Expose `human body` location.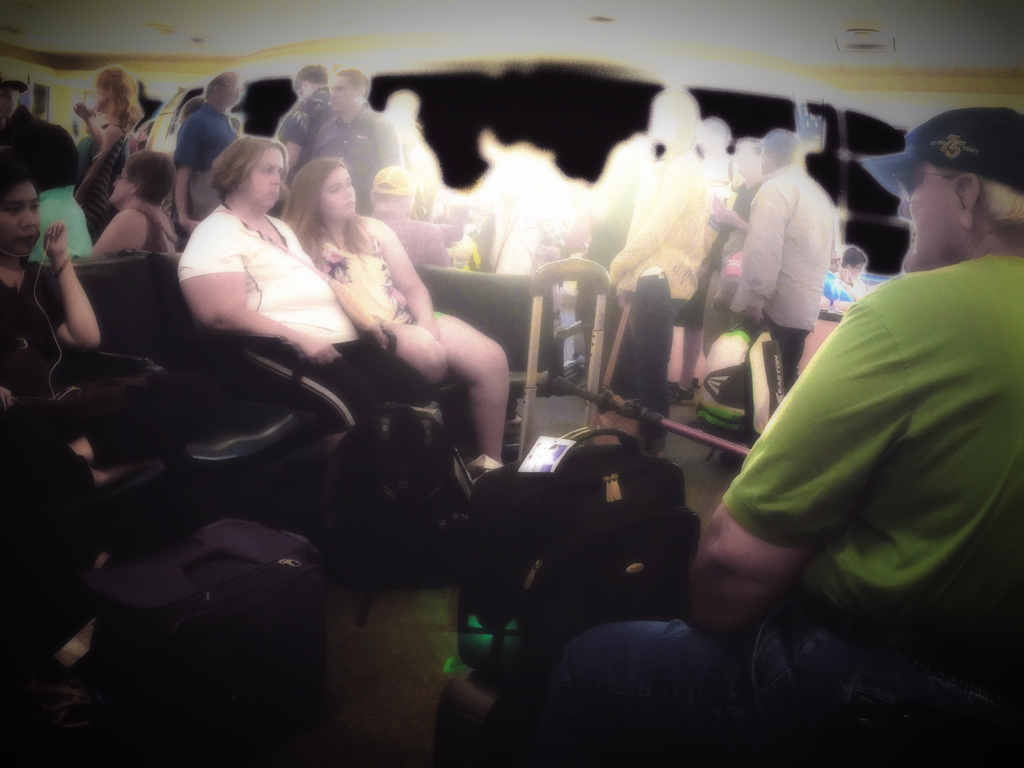
Exposed at (550, 92, 1015, 758).
